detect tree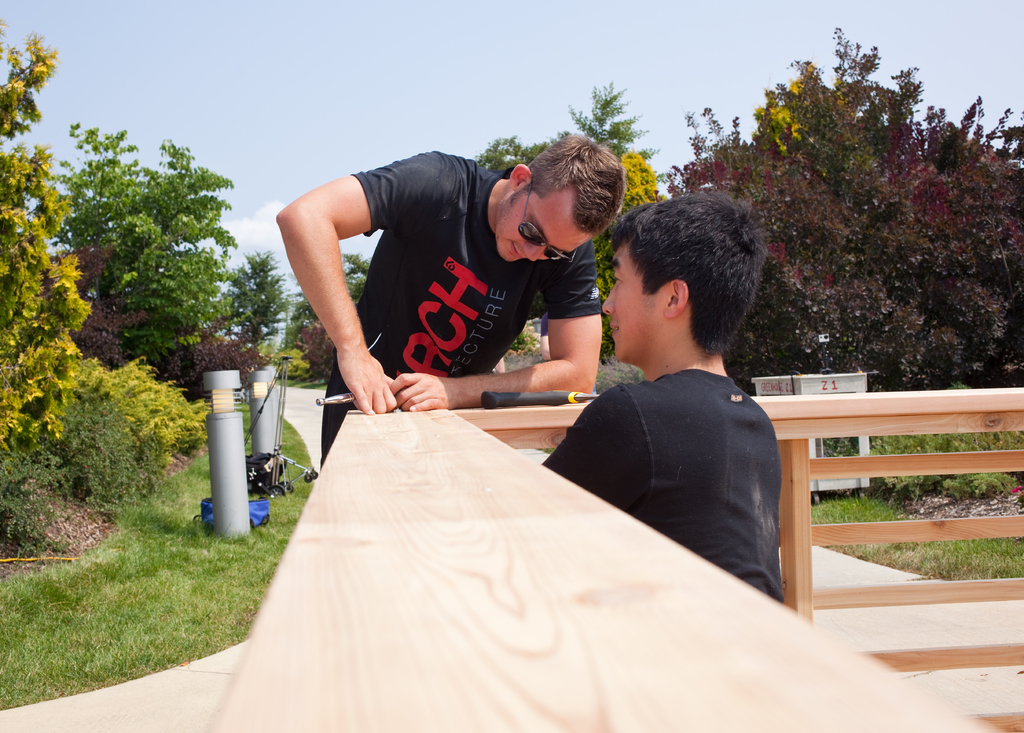
region(0, 14, 85, 463)
